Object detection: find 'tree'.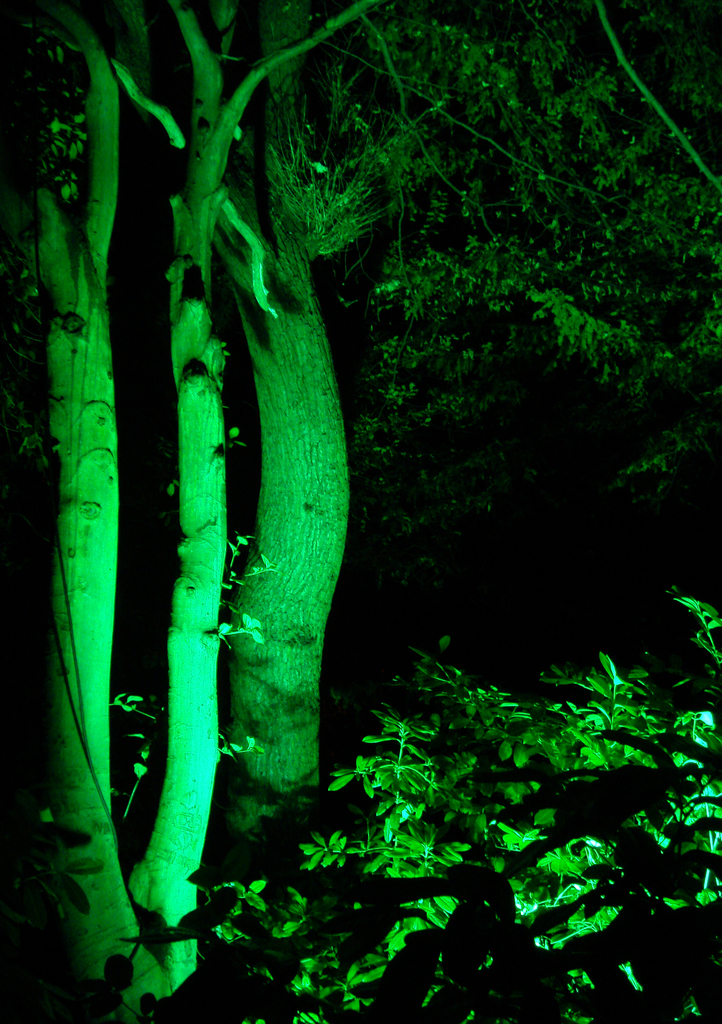
[x1=175, y1=1, x2=721, y2=568].
